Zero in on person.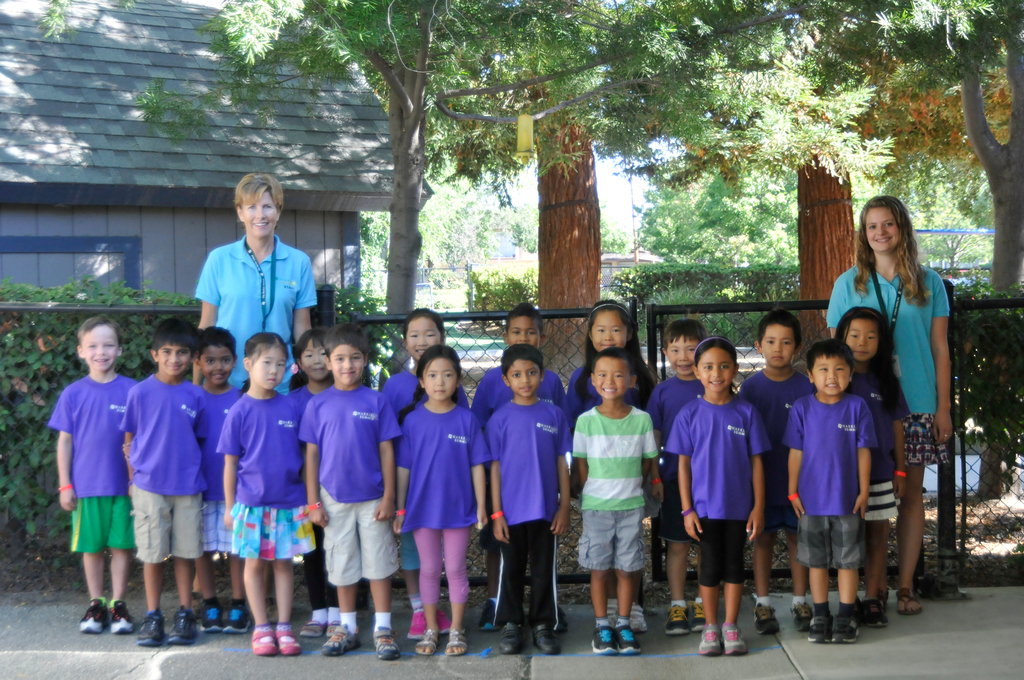
Zeroed in: box(564, 278, 659, 455).
